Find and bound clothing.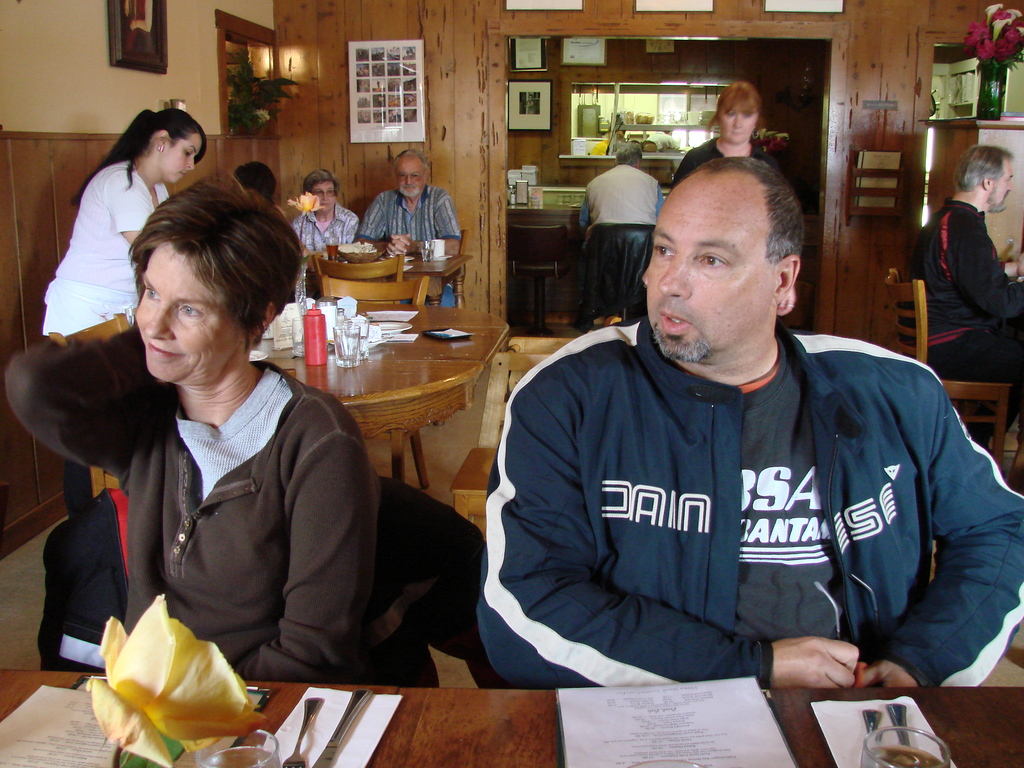
Bound: x1=673 y1=137 x2=781 y2=189.
